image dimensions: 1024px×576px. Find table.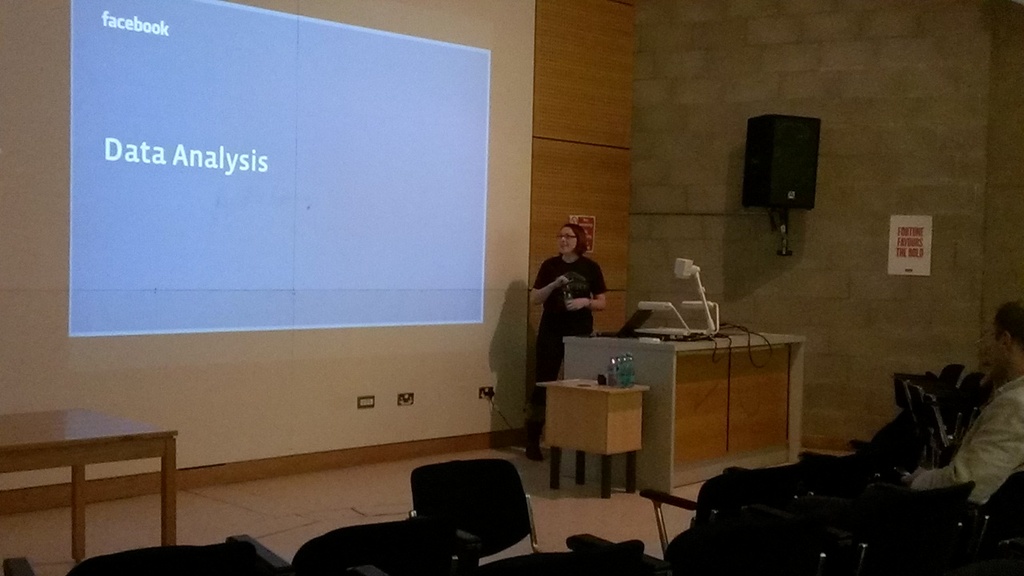
region(4, 420, 213, 555).
